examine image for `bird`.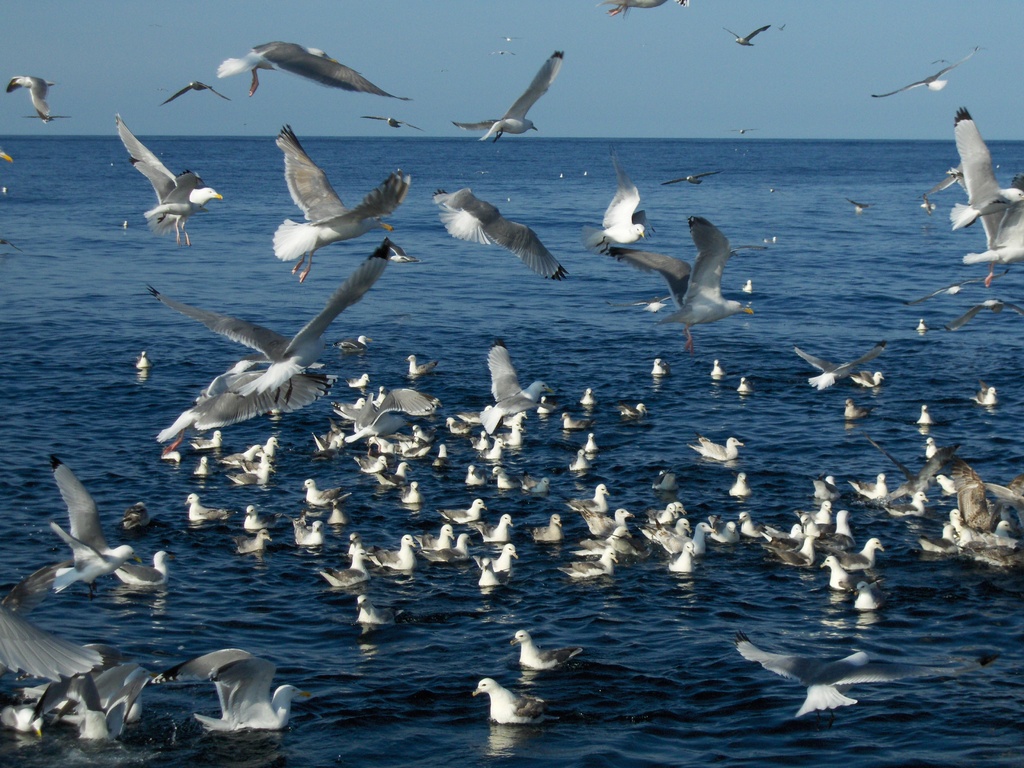
Examination result: bbox=[916, 286, 978, 302].
